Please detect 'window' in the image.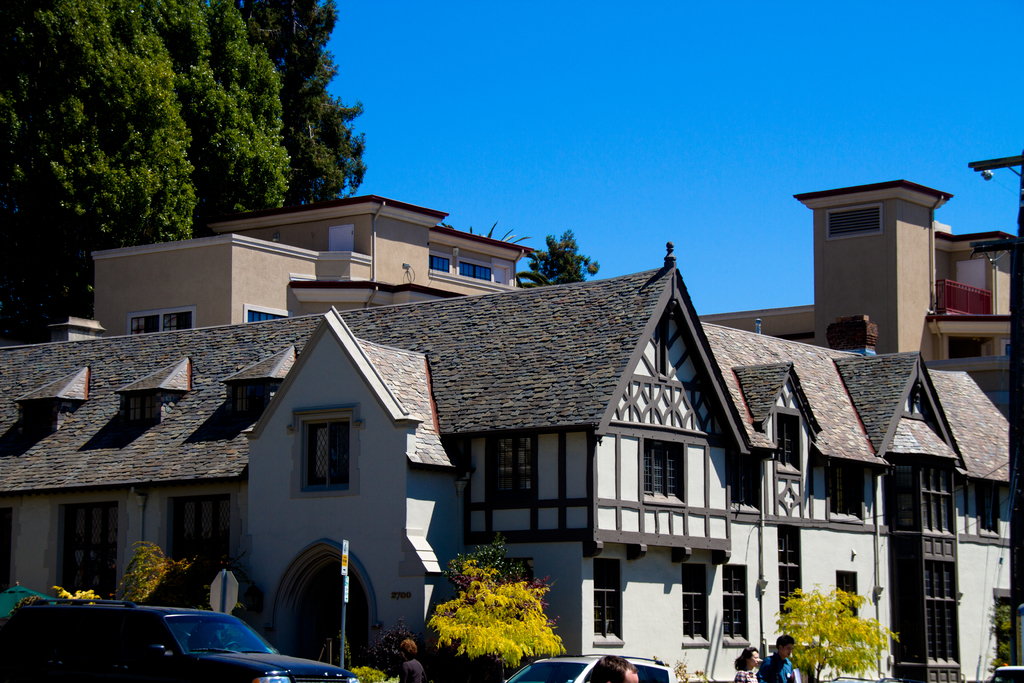
829 467 863 525.
